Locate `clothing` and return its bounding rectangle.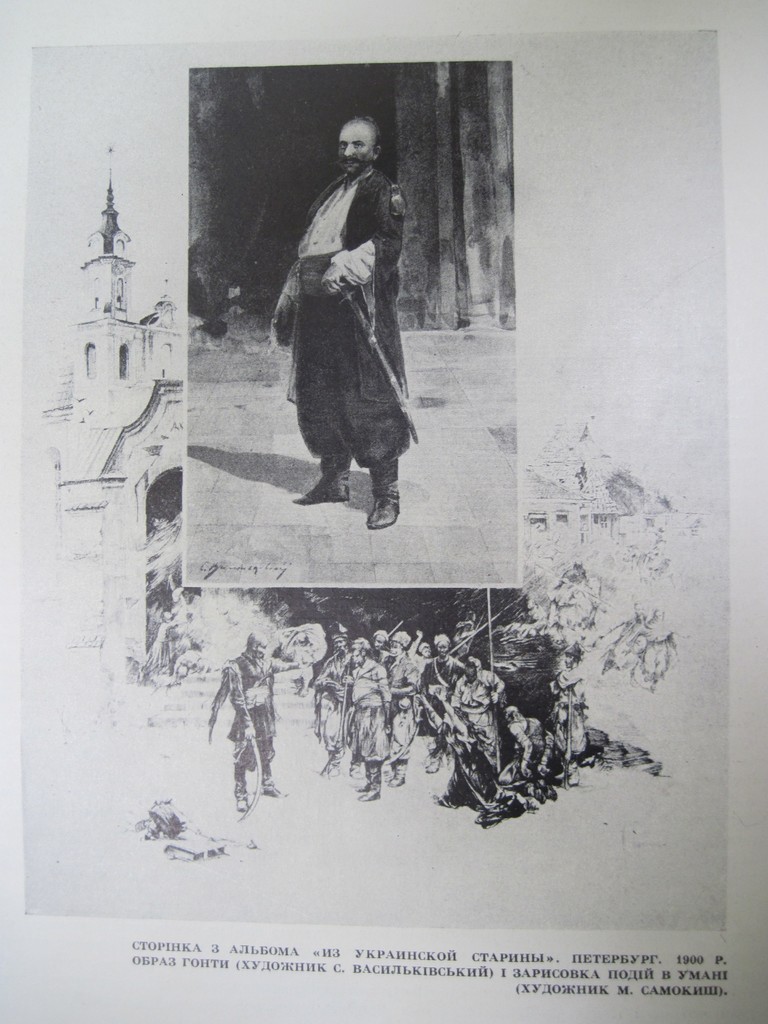
detection(313, 636, 580, 818).
